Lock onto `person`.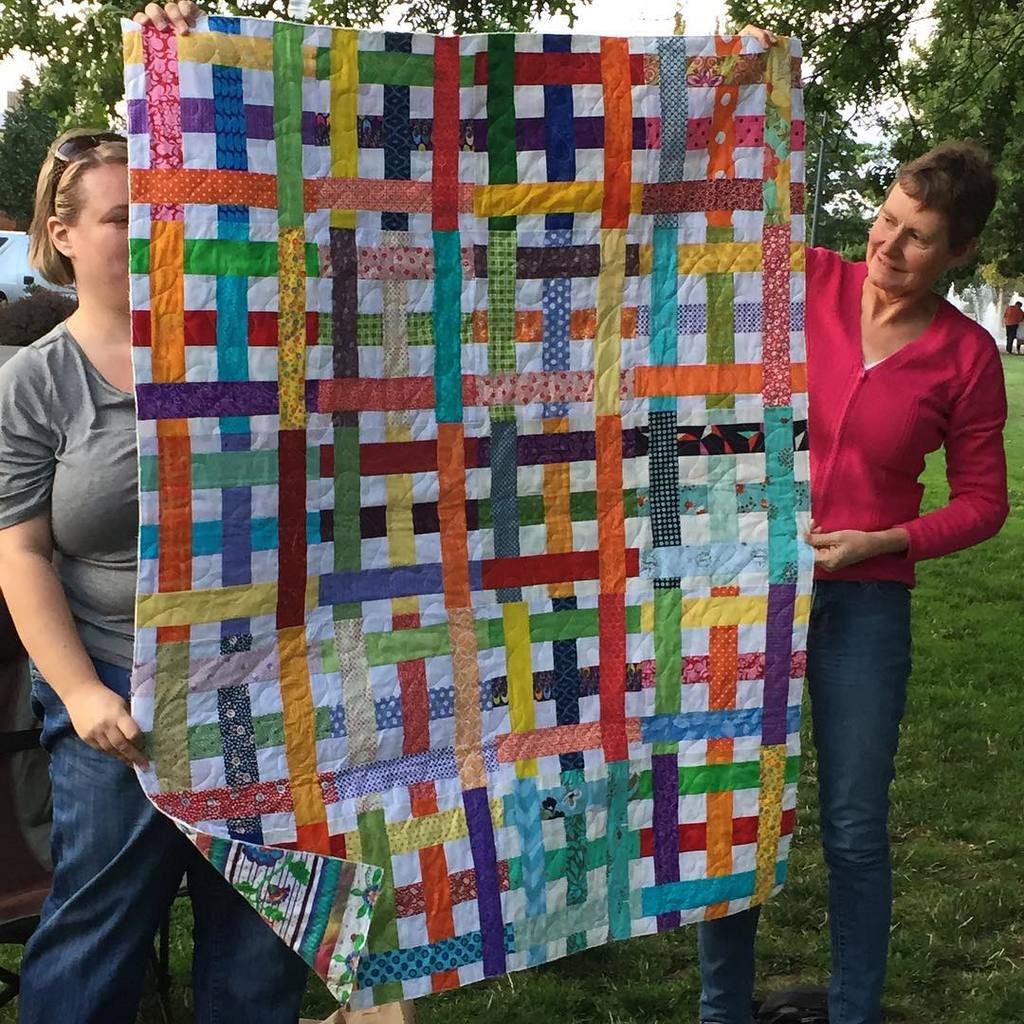
Locked: detection(0, 117, 315, 1023).
